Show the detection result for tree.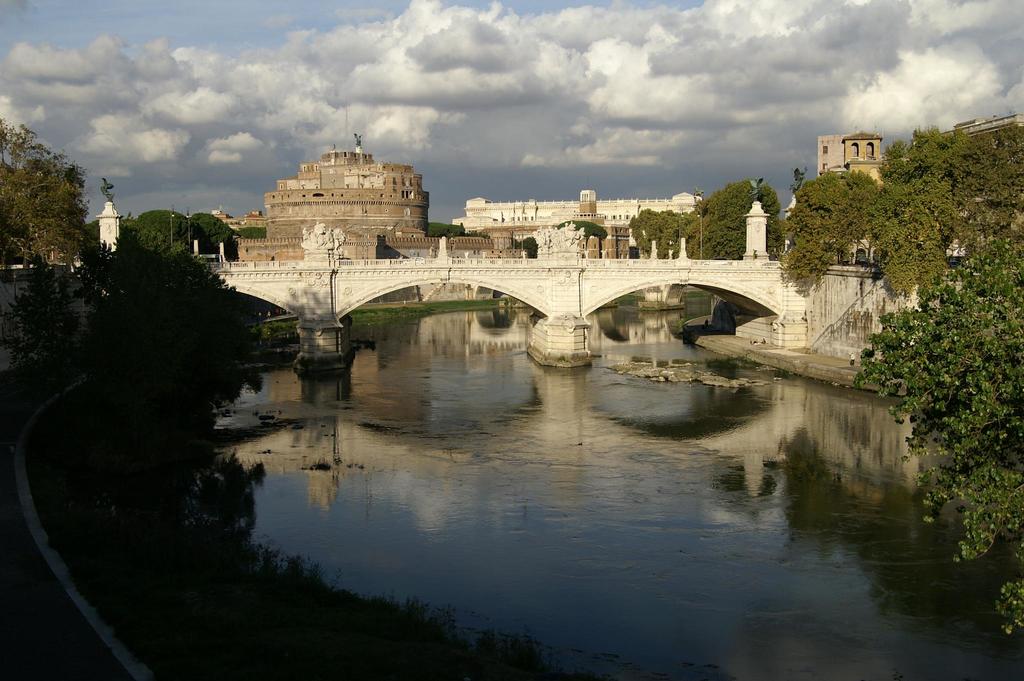
box(712, 186, 781, 252).
